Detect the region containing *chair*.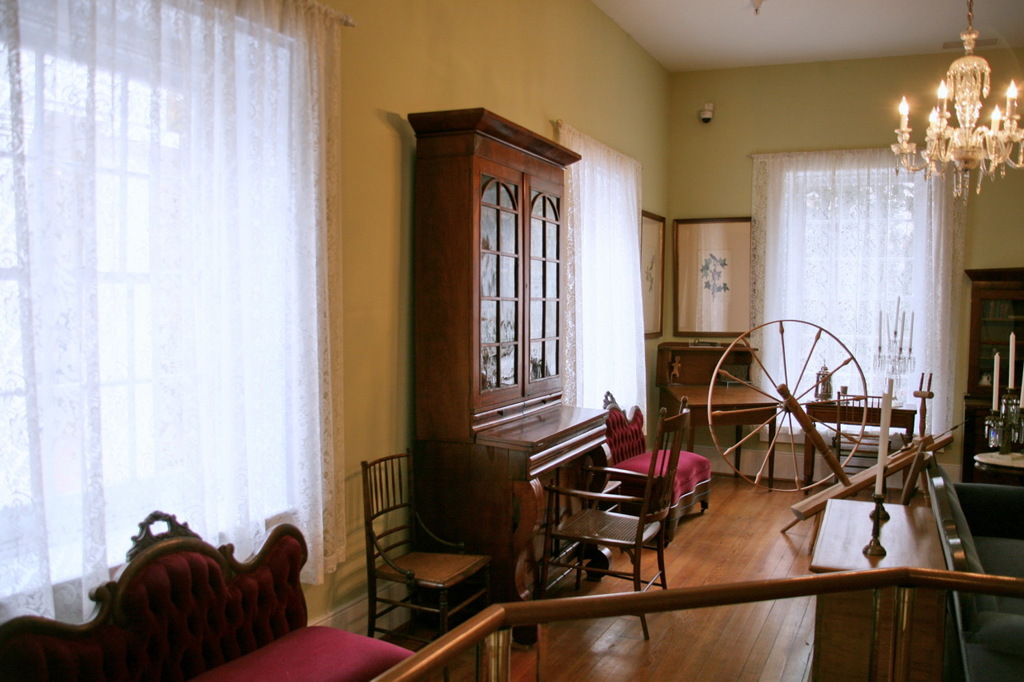
box=[528, 394, 694, 642].
